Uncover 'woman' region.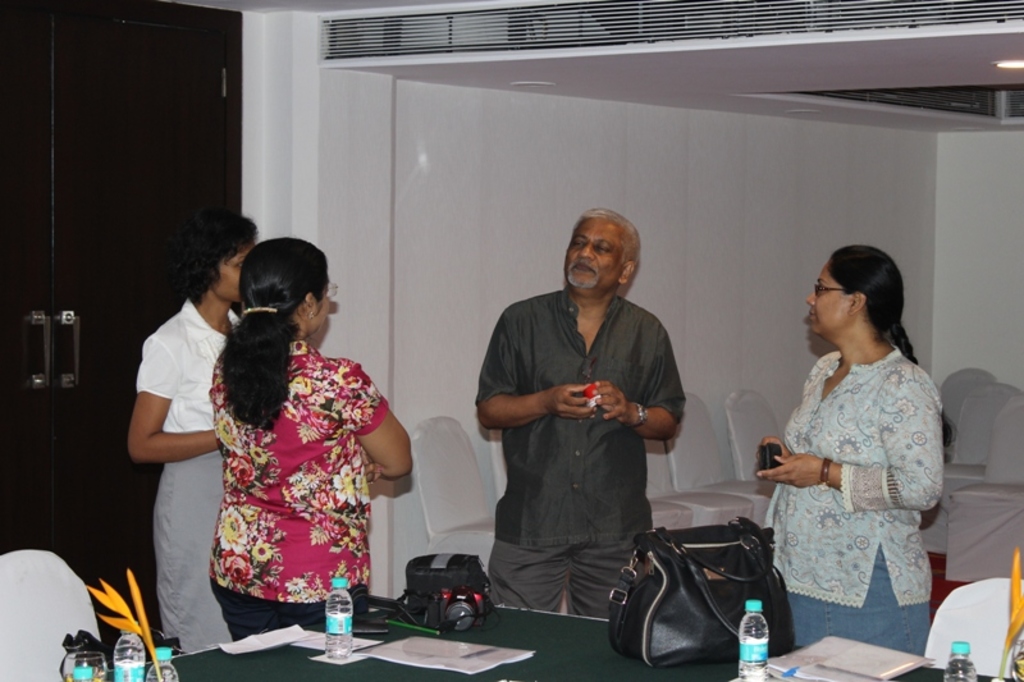
Uncovered: 750, 241, 951, 658.
